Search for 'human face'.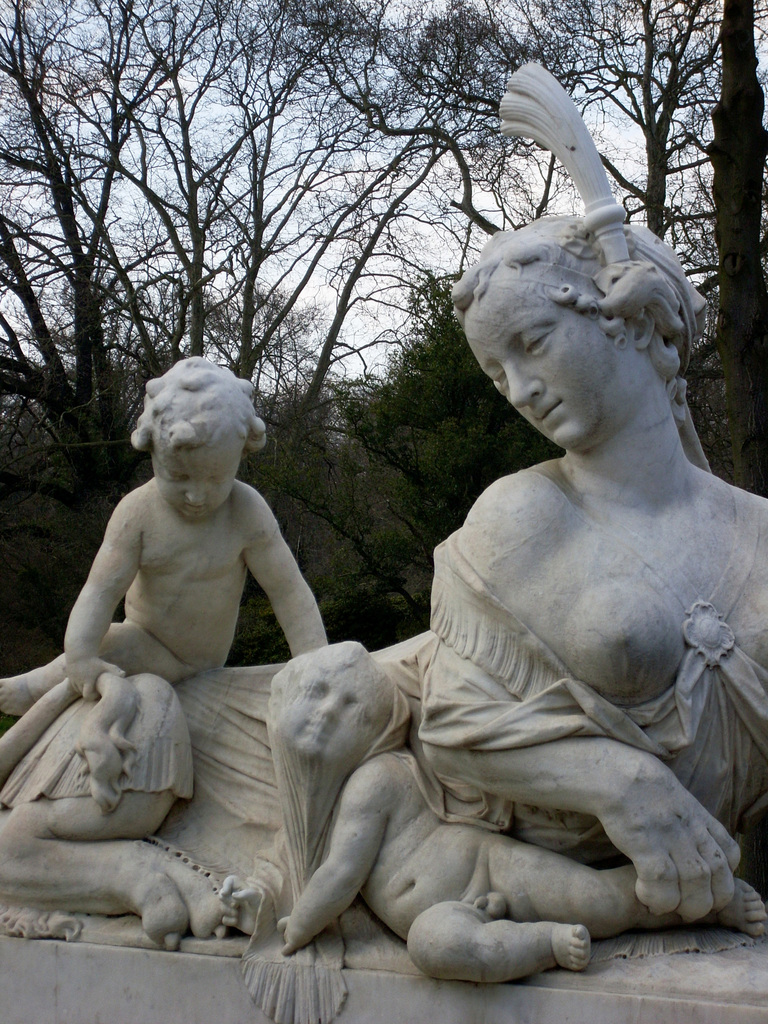
Found at crop(465, 286, 650, 458).
